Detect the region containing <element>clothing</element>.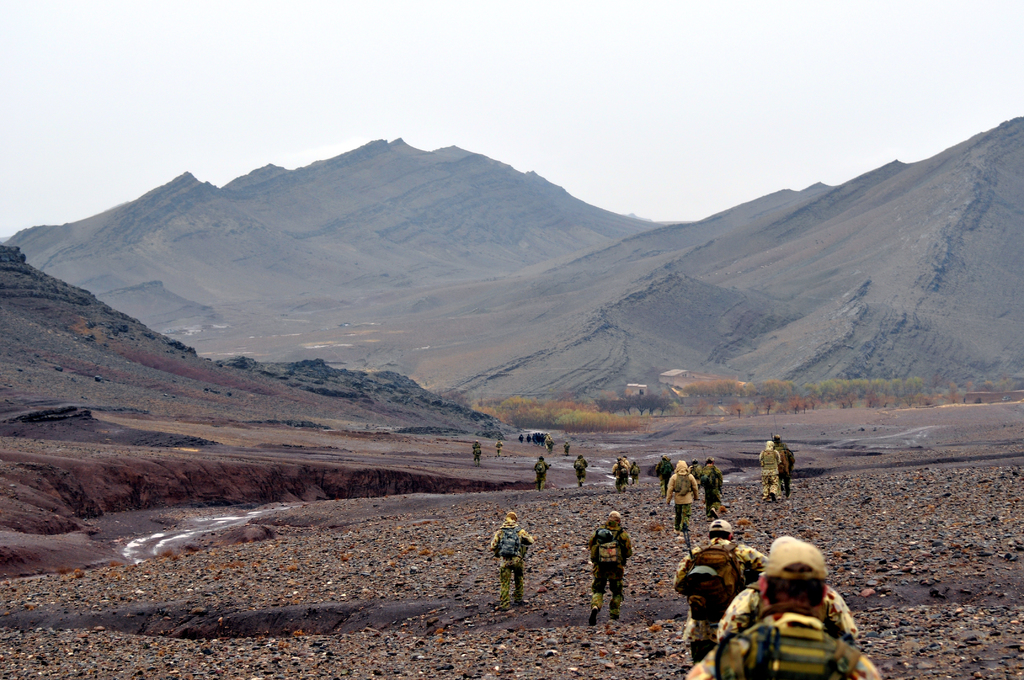
box(758, 443, 774, 493).
